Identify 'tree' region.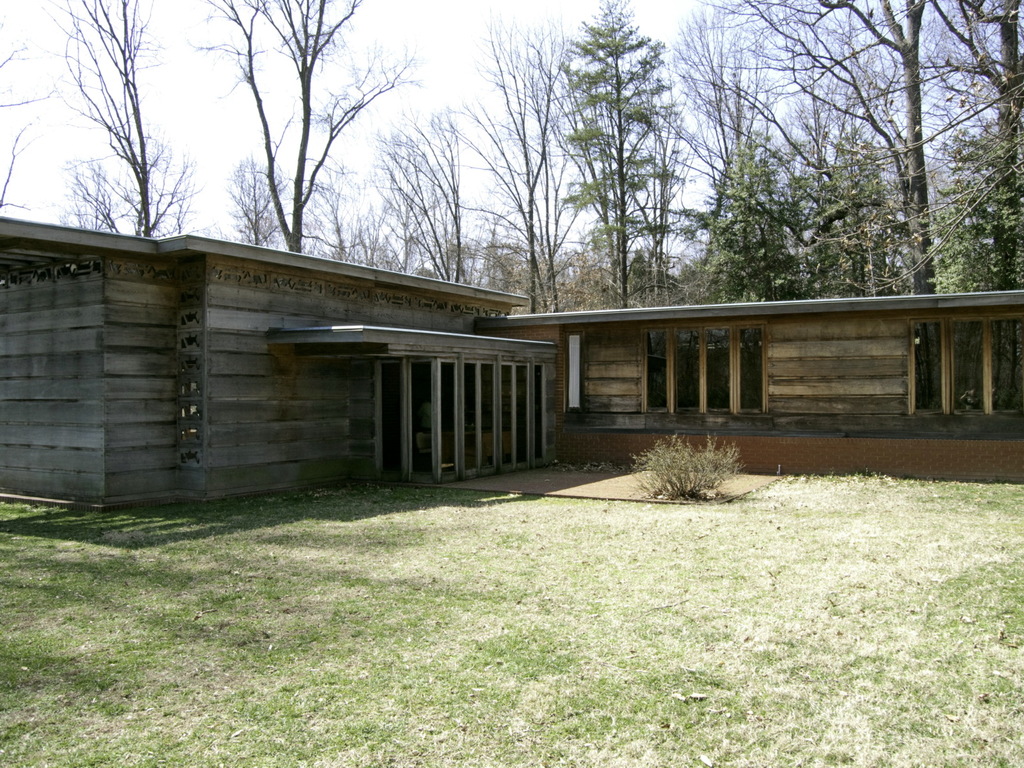
Region: (451,0,599,319).
